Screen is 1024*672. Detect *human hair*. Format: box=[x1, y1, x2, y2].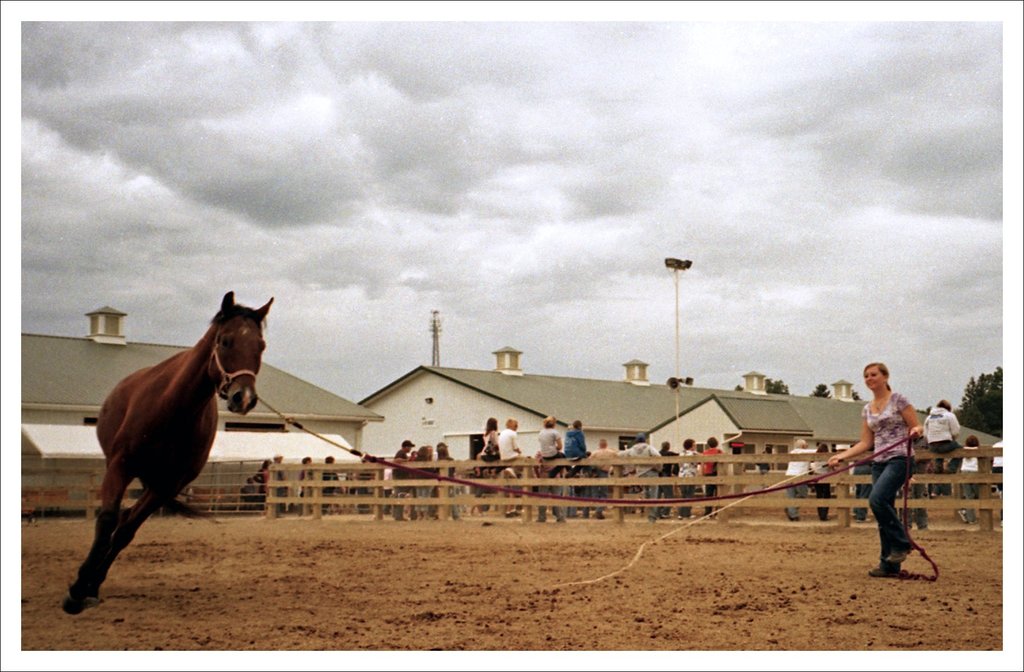
box=[705, 433, 720, 445].
